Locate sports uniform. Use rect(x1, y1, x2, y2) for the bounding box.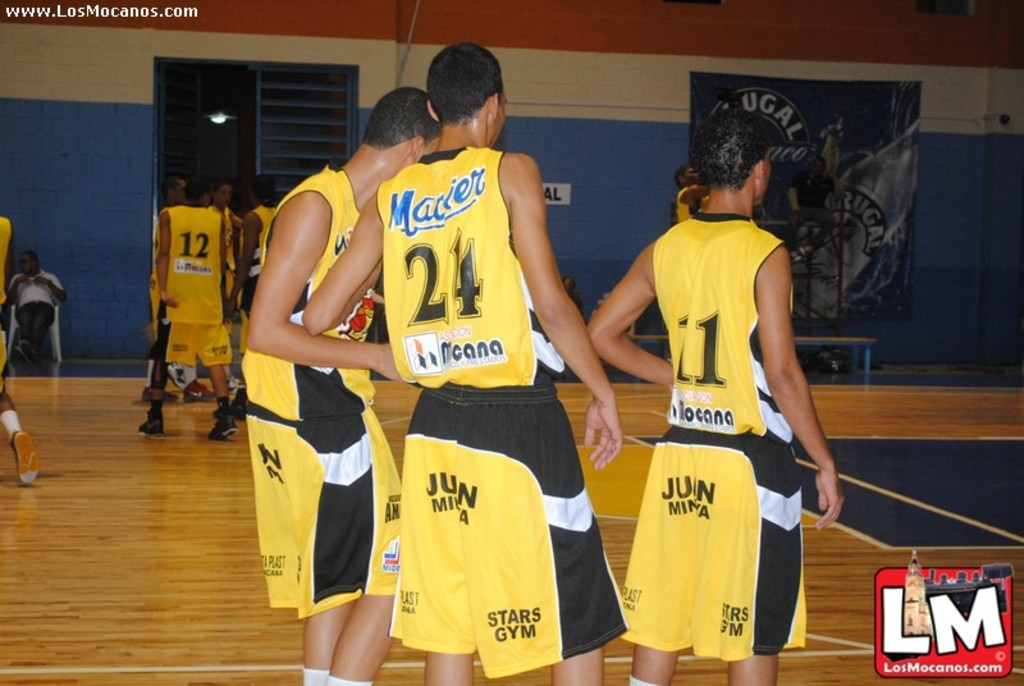
rect(253, 178, 421, 635).
